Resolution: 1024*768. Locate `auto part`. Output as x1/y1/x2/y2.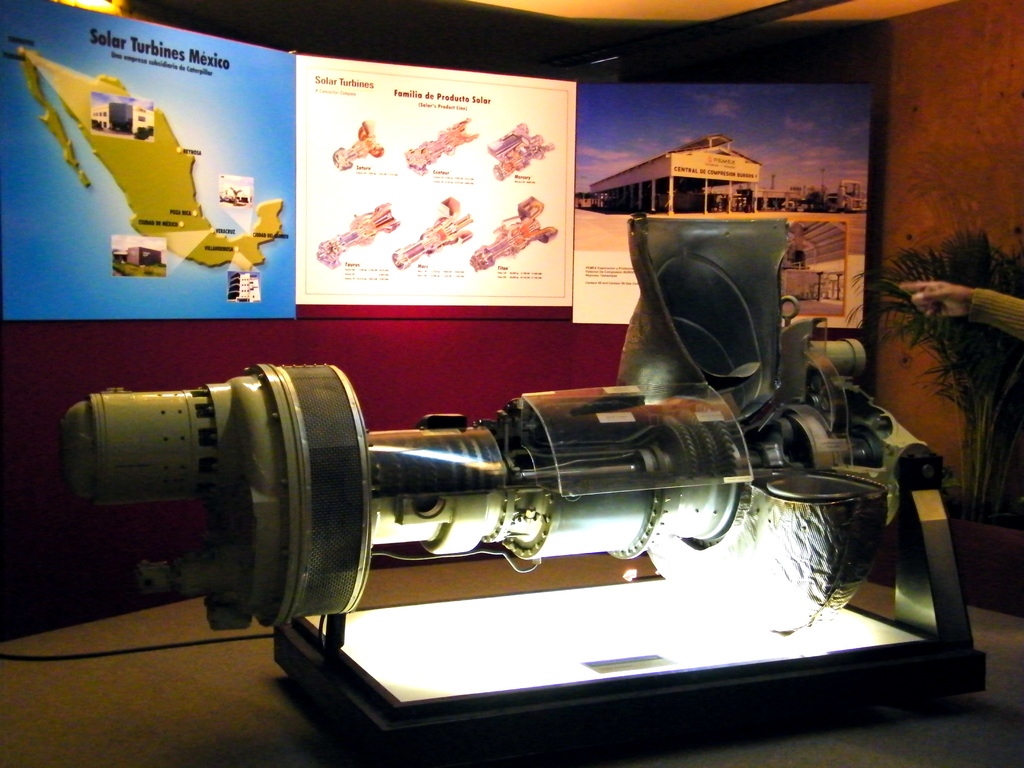
15/220/987/639.
